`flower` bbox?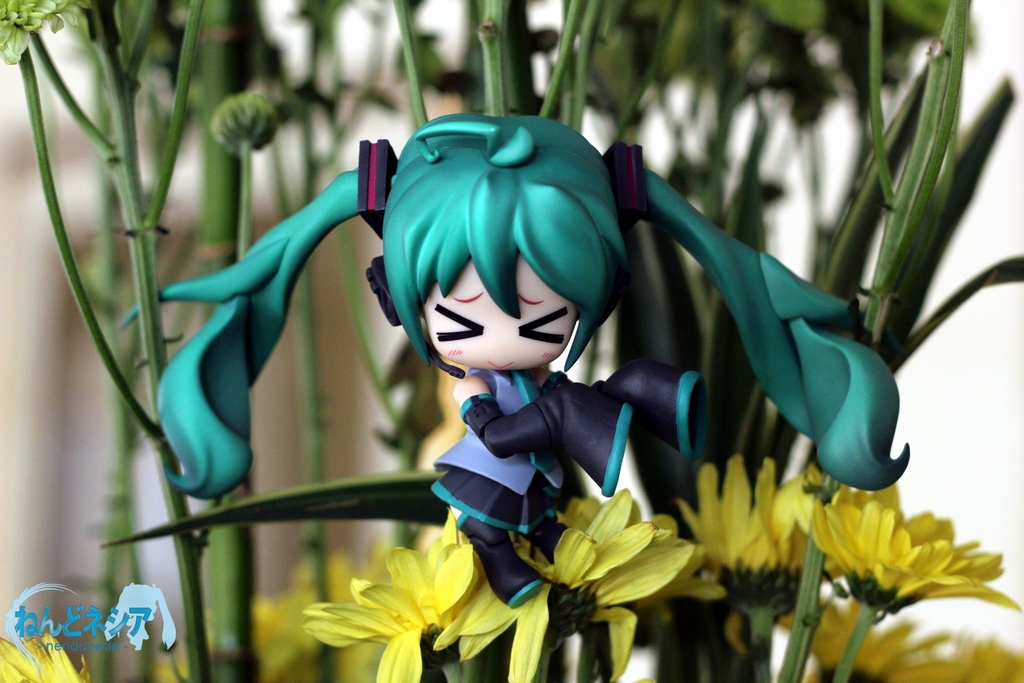
pyautogui.locateOnScreen(786, 595, 922, 682)
